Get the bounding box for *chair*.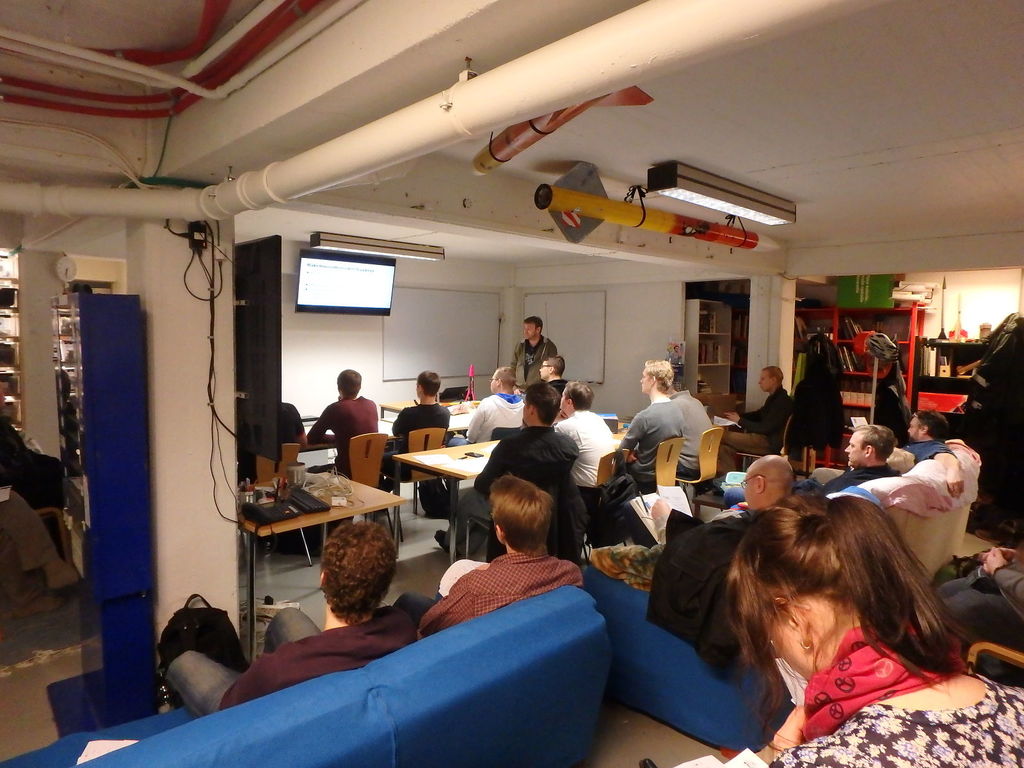
(x1=345, y1=428, x2=396, y2=534).
